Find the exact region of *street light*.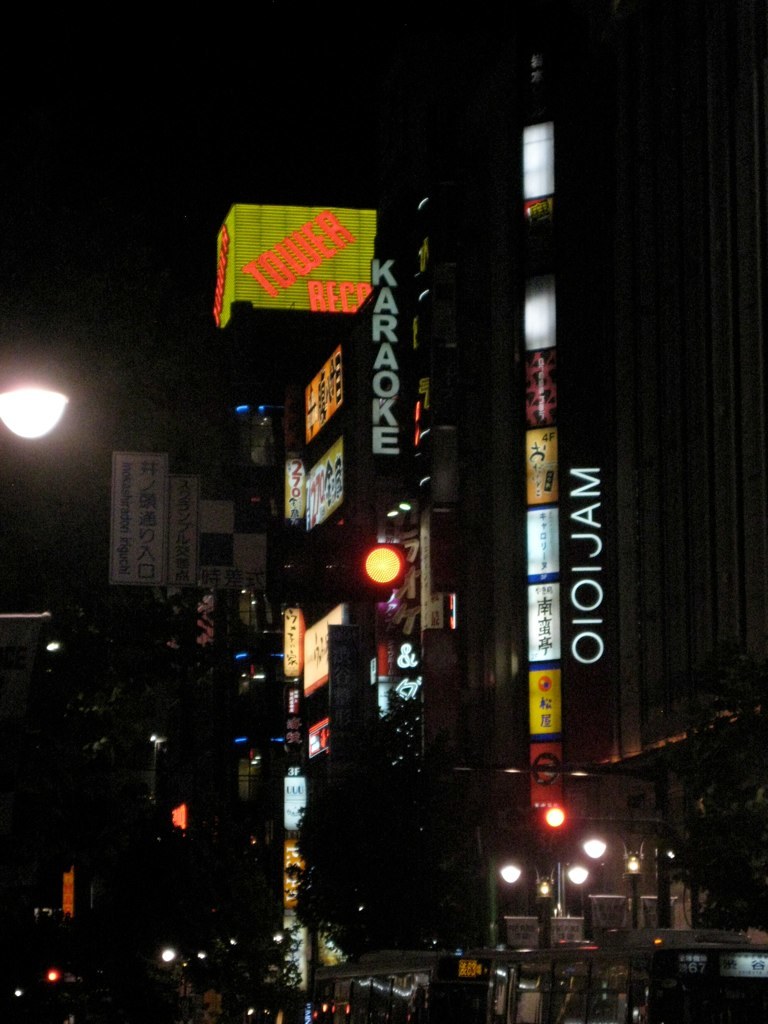
Exact region: 576/831/694/938.
